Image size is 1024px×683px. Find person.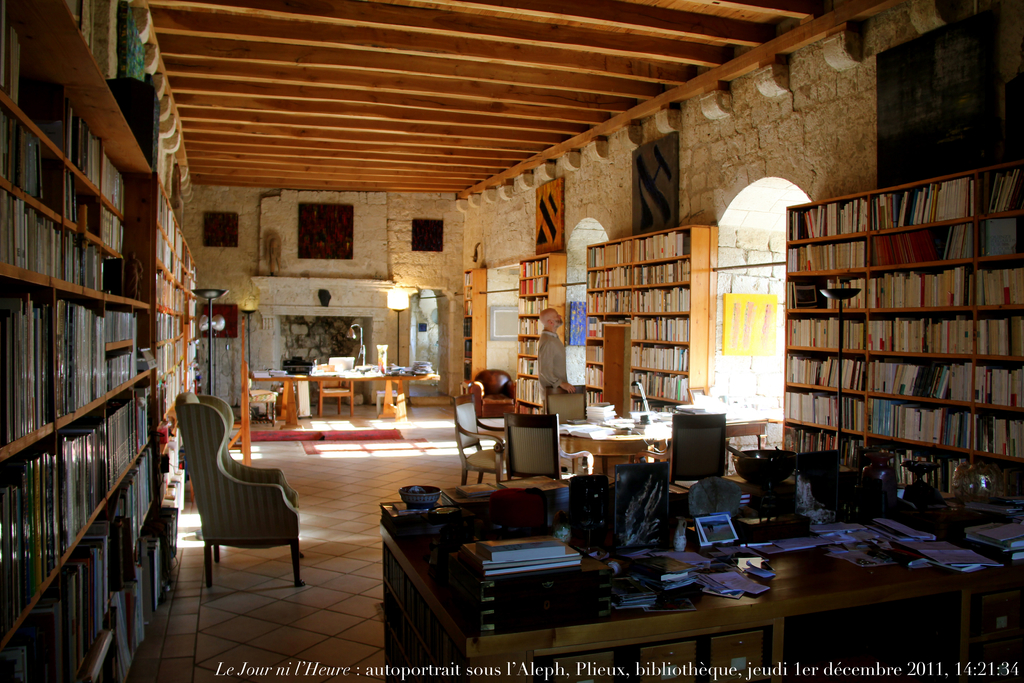
Rect(536, 306, 577, 414).
